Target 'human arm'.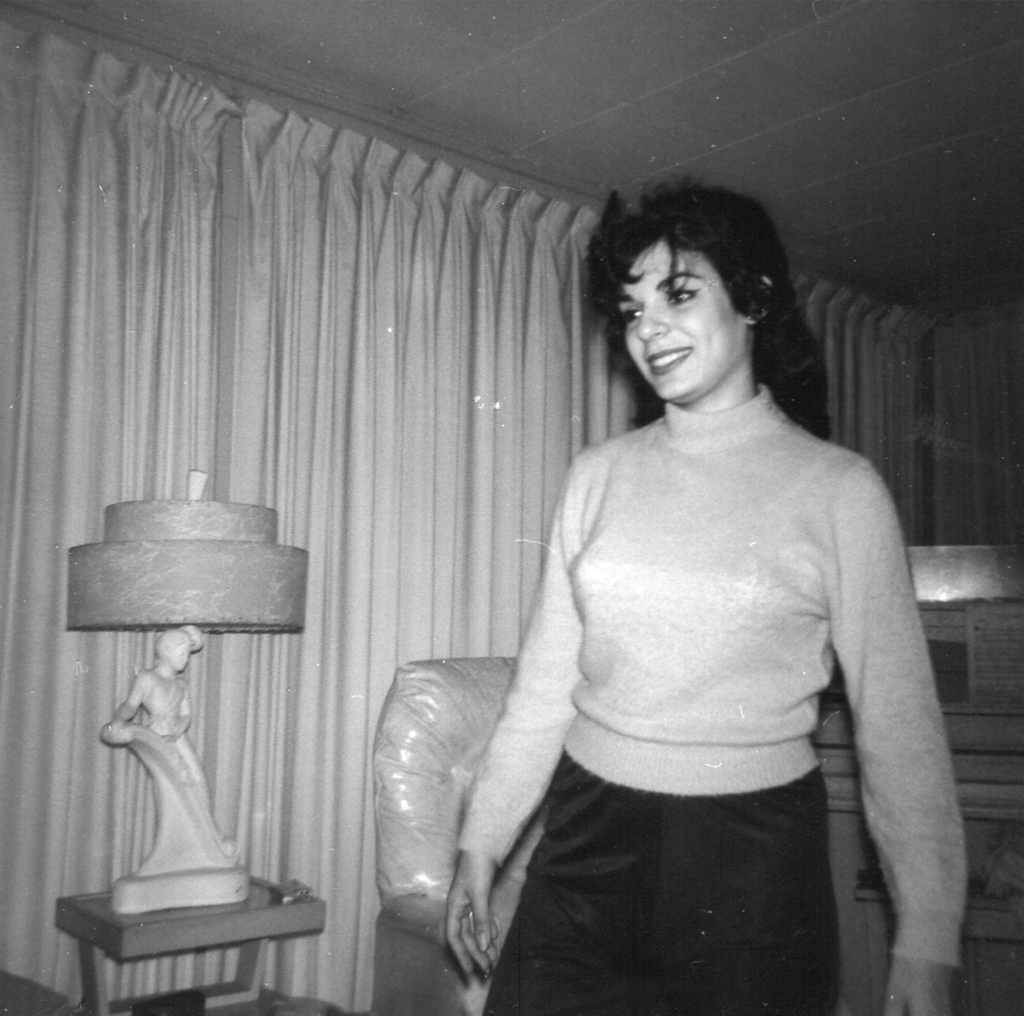
Target region: bbox=[95, 672, 145, 750].
